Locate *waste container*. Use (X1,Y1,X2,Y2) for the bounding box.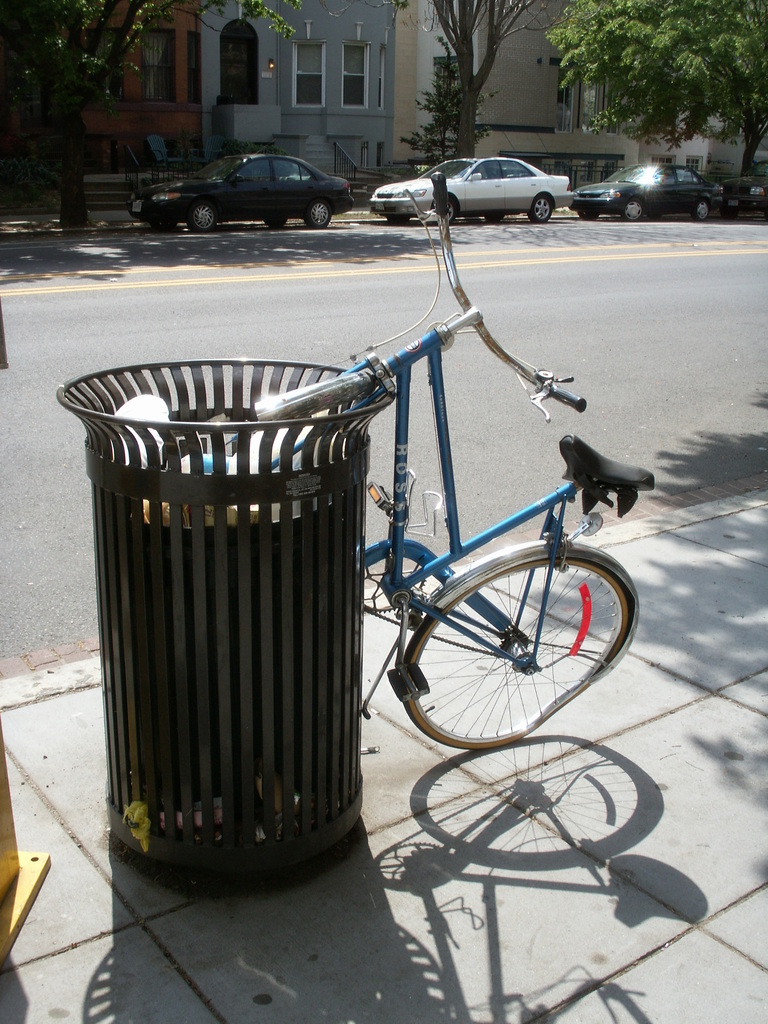
(59,319,390,890).
